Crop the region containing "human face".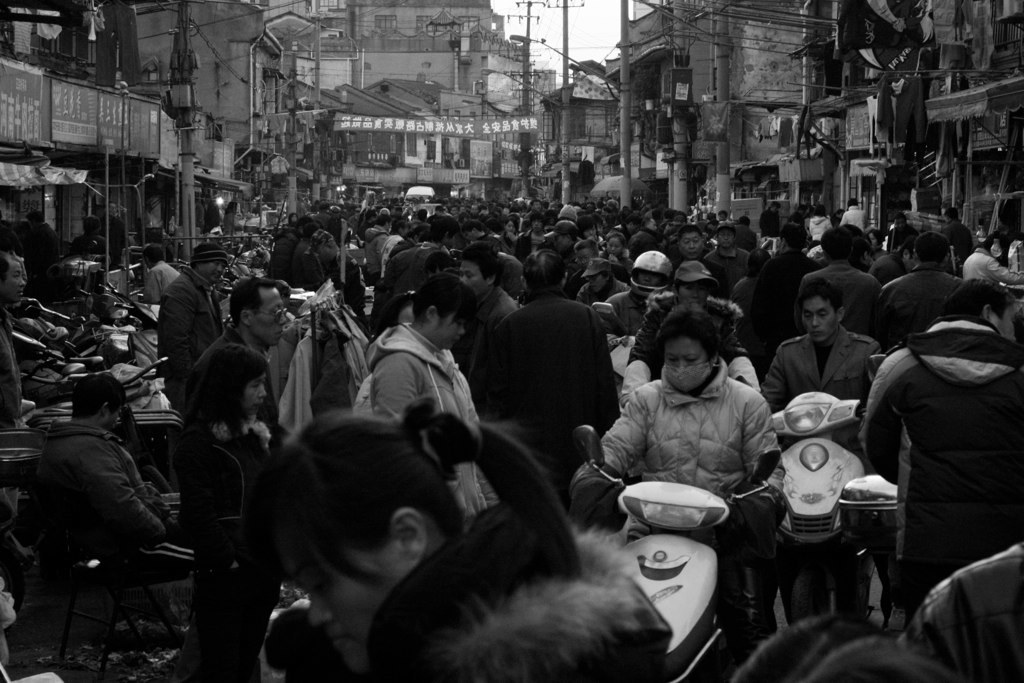
Crop region: crop(285, 539, 397, 677).
